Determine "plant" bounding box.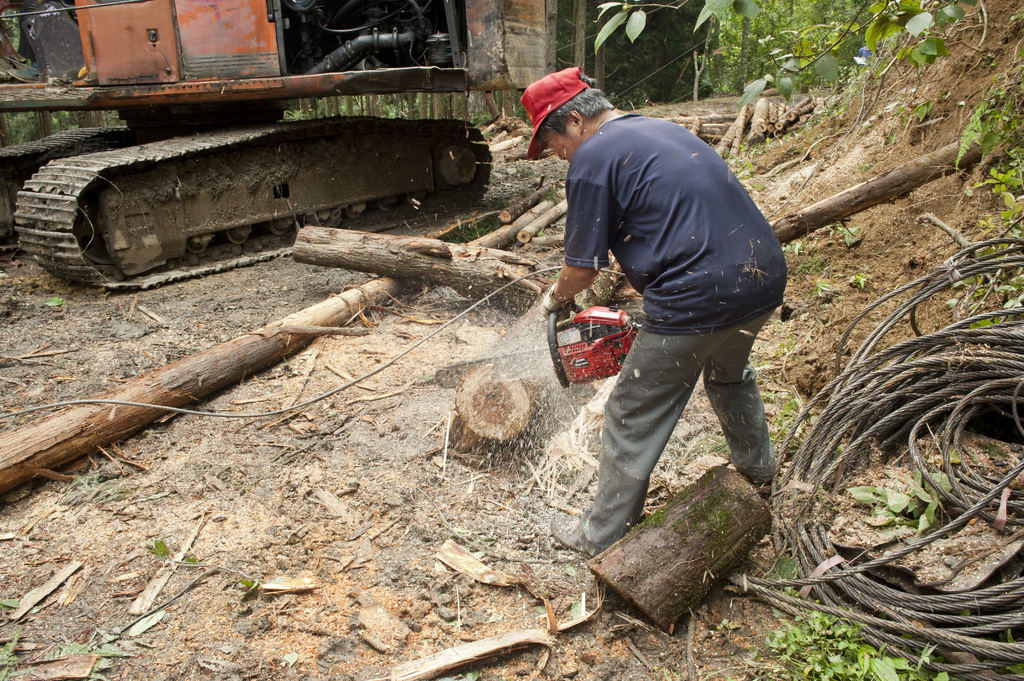
Determined: rect(661, 434, 703, 467).
